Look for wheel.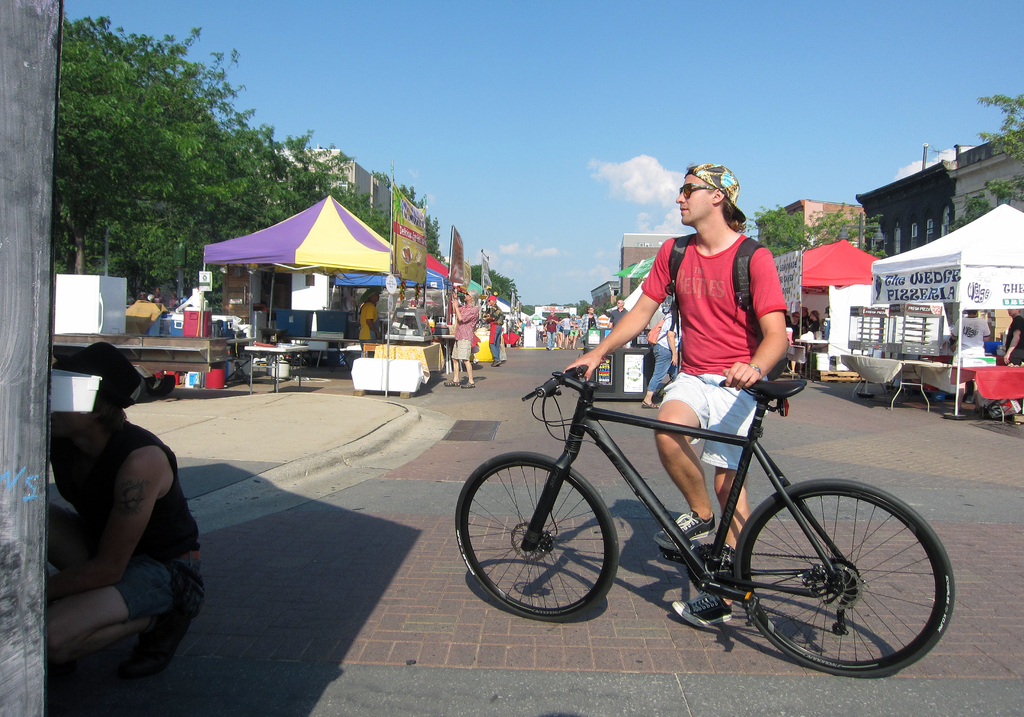
Found: box=[132, 377, 143, 404].
